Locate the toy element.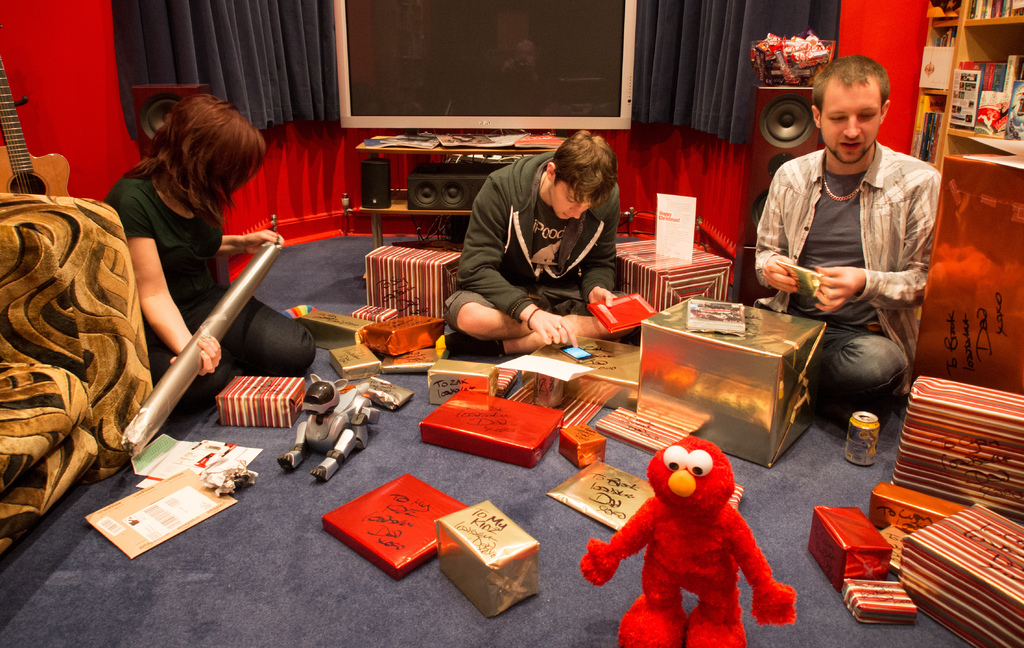
Element bbox: 584, 430, 799, 644.
